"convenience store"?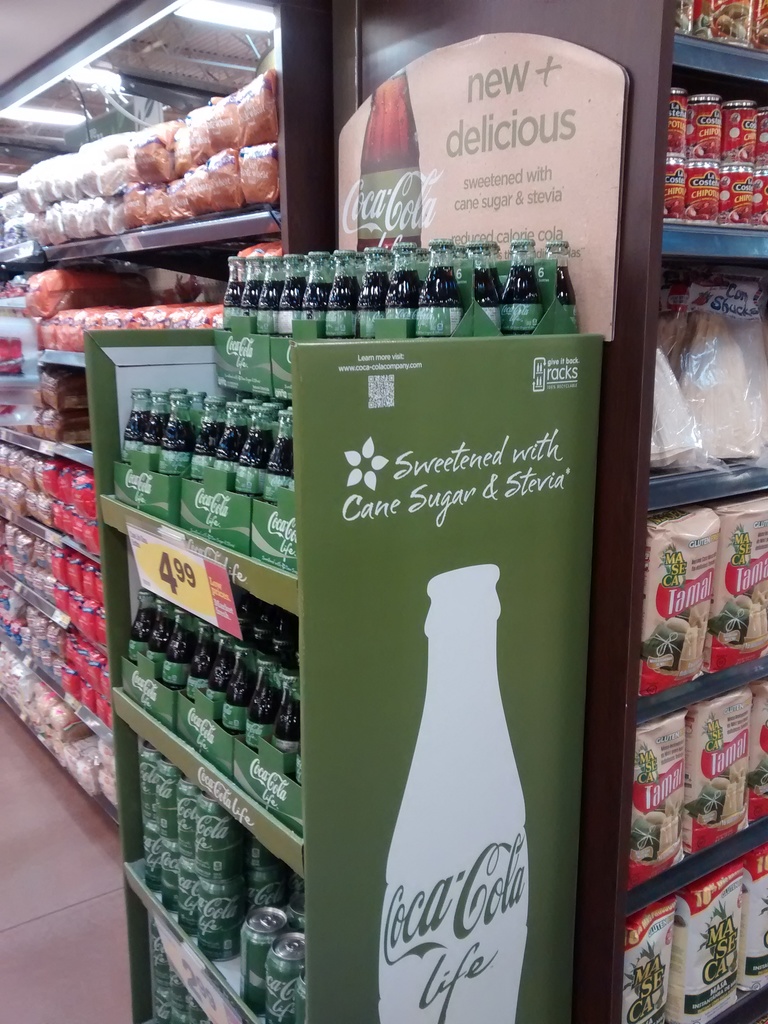
{"x1": 6, "y1": 37, "x2": 731, "y2": 1023}
